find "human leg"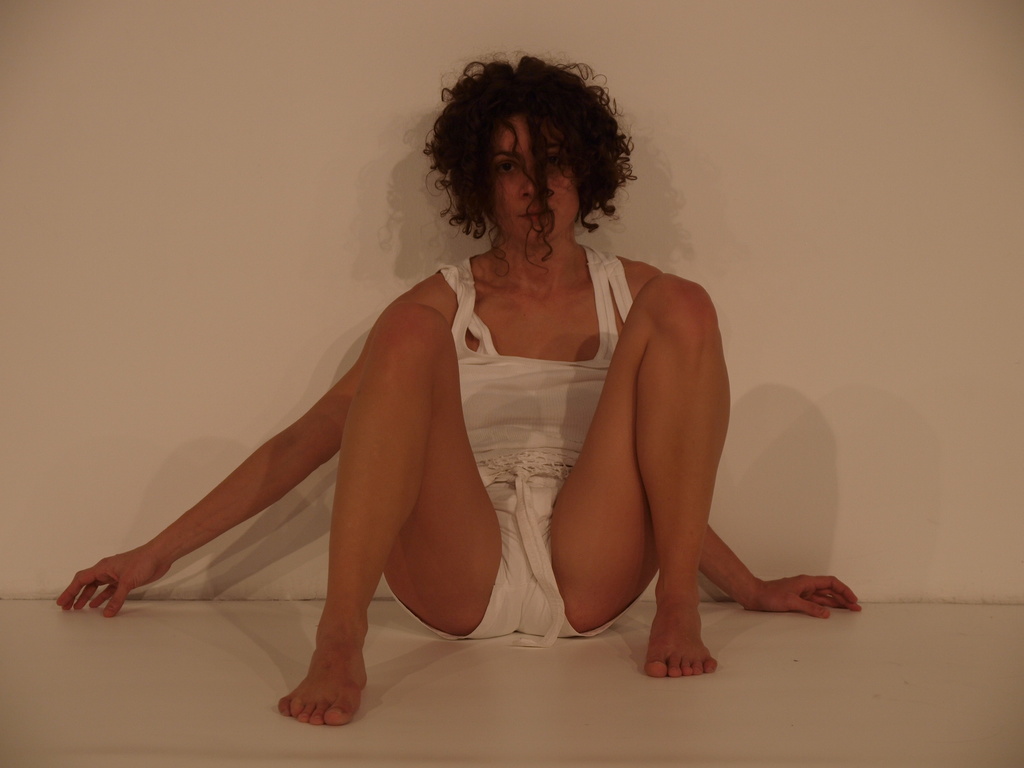
281 298 500 728
